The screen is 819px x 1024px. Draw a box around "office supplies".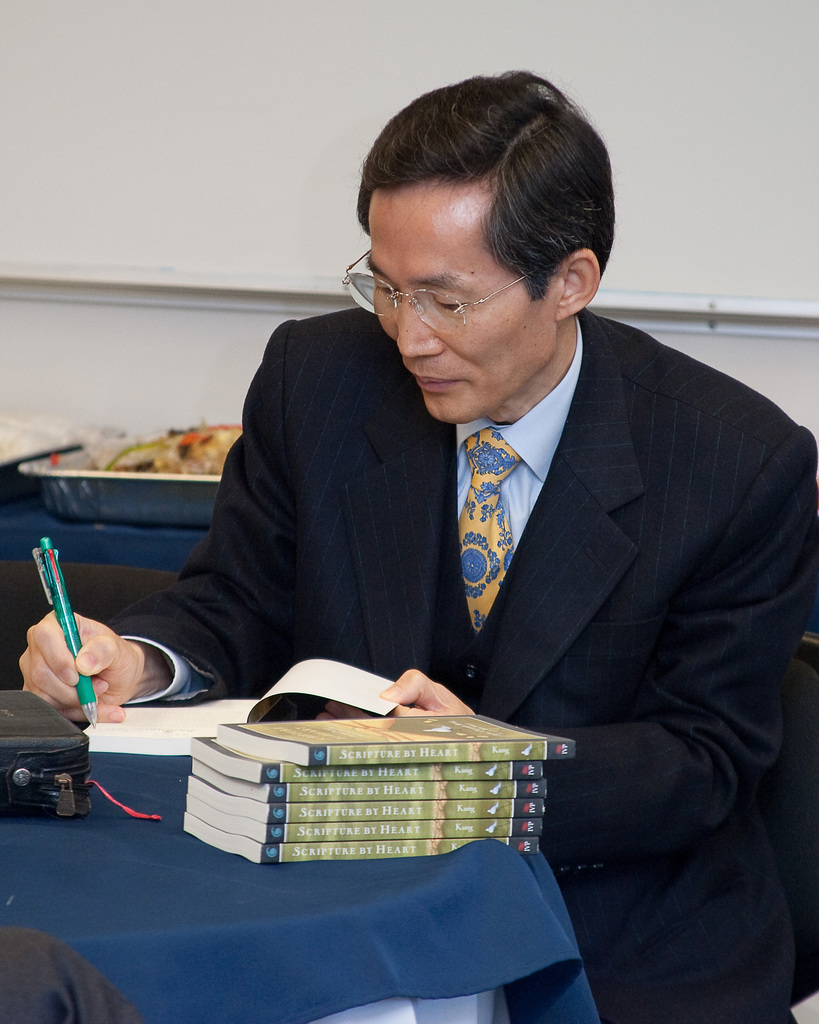
x1=45 y1=424 x2=216 y2=516.
